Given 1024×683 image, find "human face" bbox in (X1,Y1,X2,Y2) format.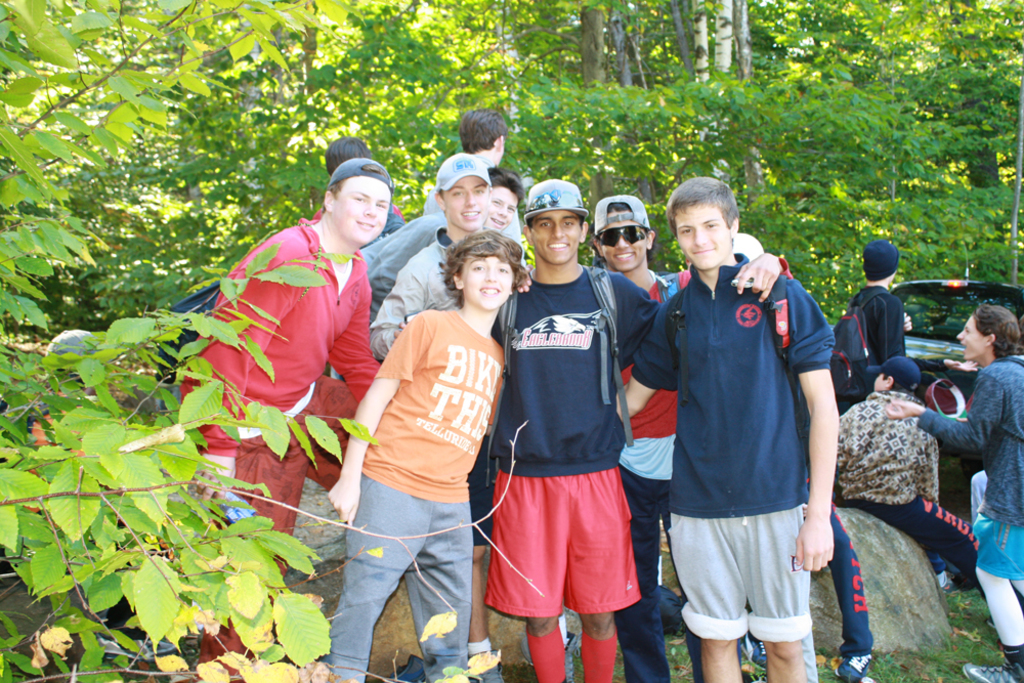
(333,174,391,244).
